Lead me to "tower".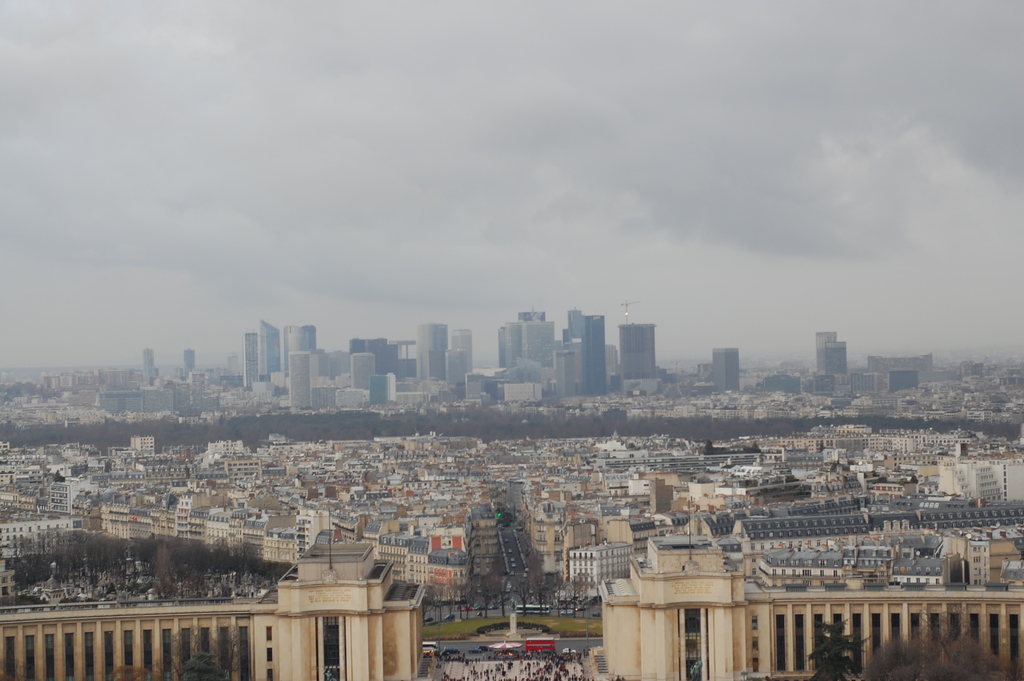
Lead to {"left": 286, "top": 357, "right": 310, "bottom": 412}.
